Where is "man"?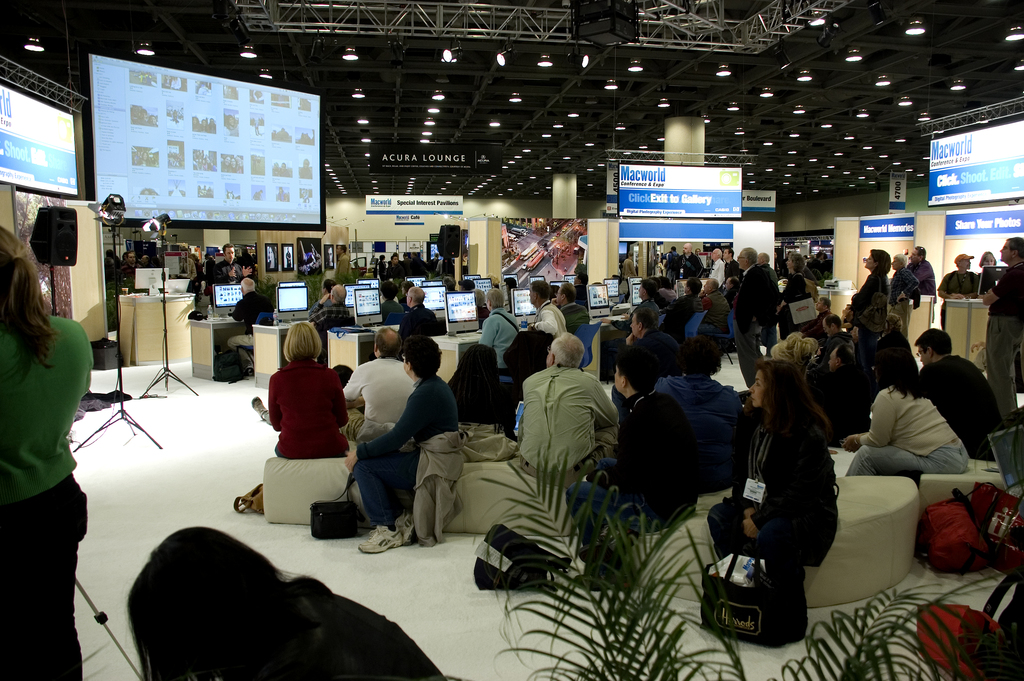
<bbox>172, 244, 196, 281</bbox>.
